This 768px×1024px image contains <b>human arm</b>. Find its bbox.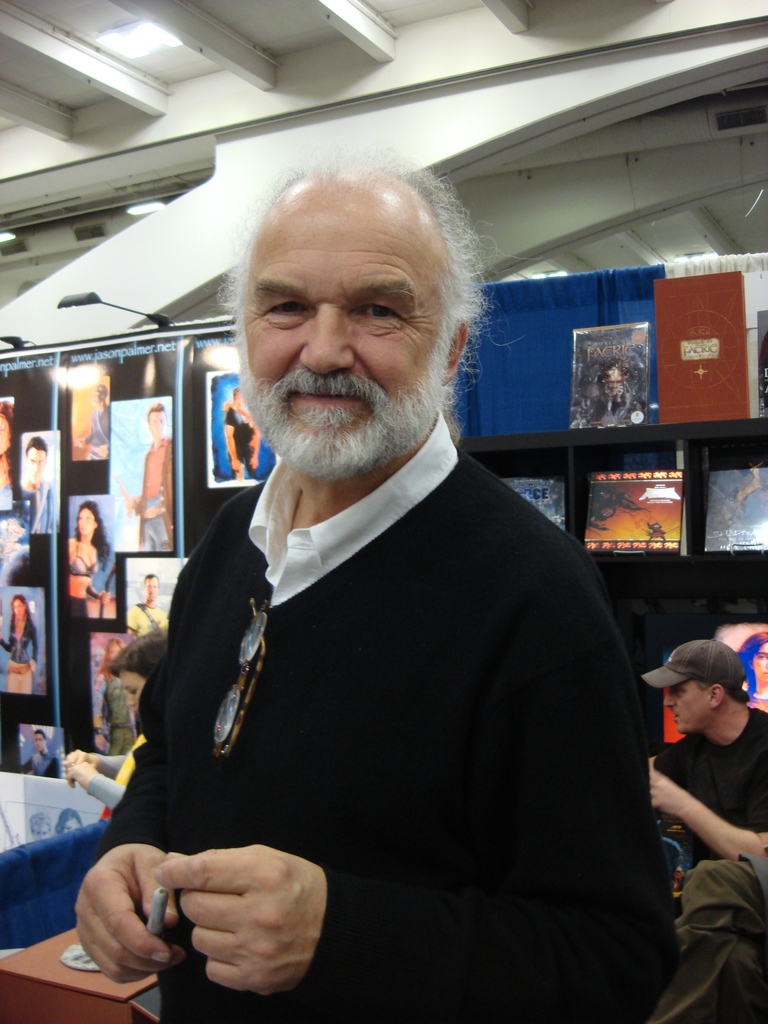
[653,746,746,870].
